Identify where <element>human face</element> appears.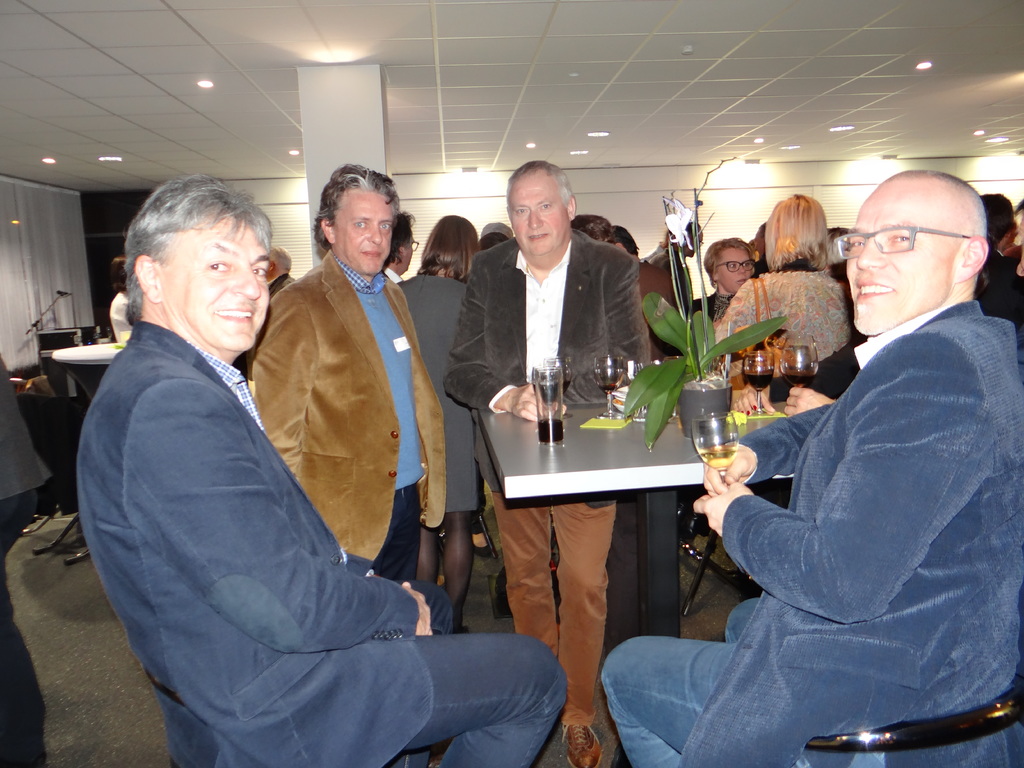
Appears at {"x1": 845, "y1": 188, "x2": 956, "y2": 337}.
